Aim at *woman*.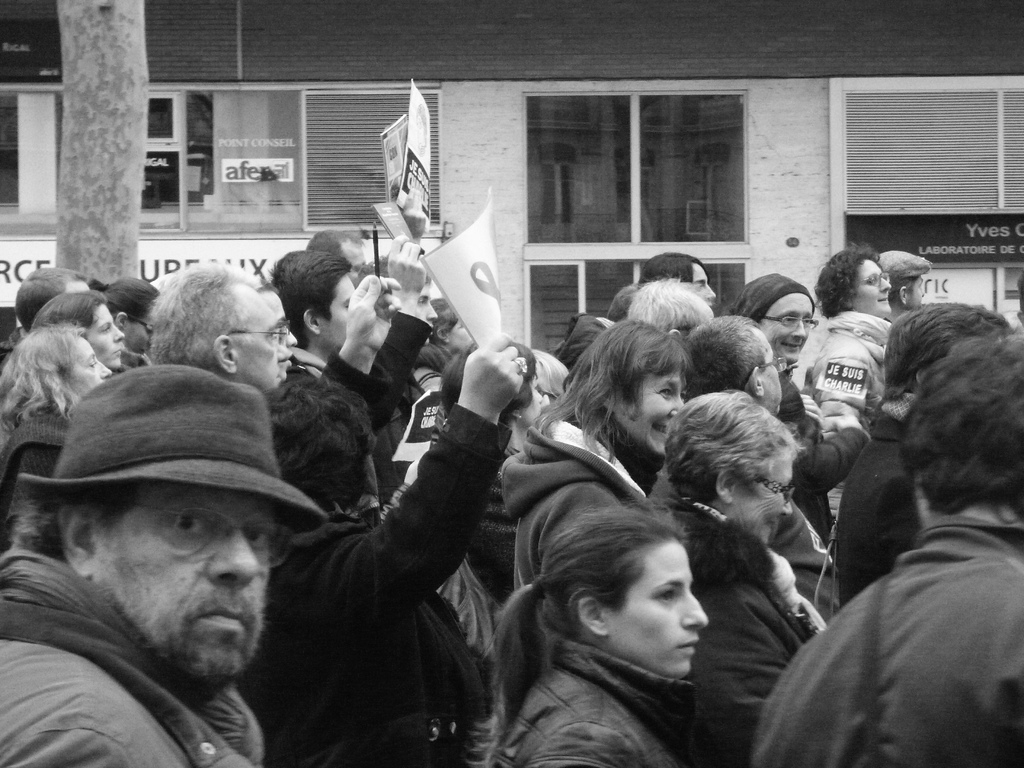
Aimed at Rect(29, 289, 126, 380).
